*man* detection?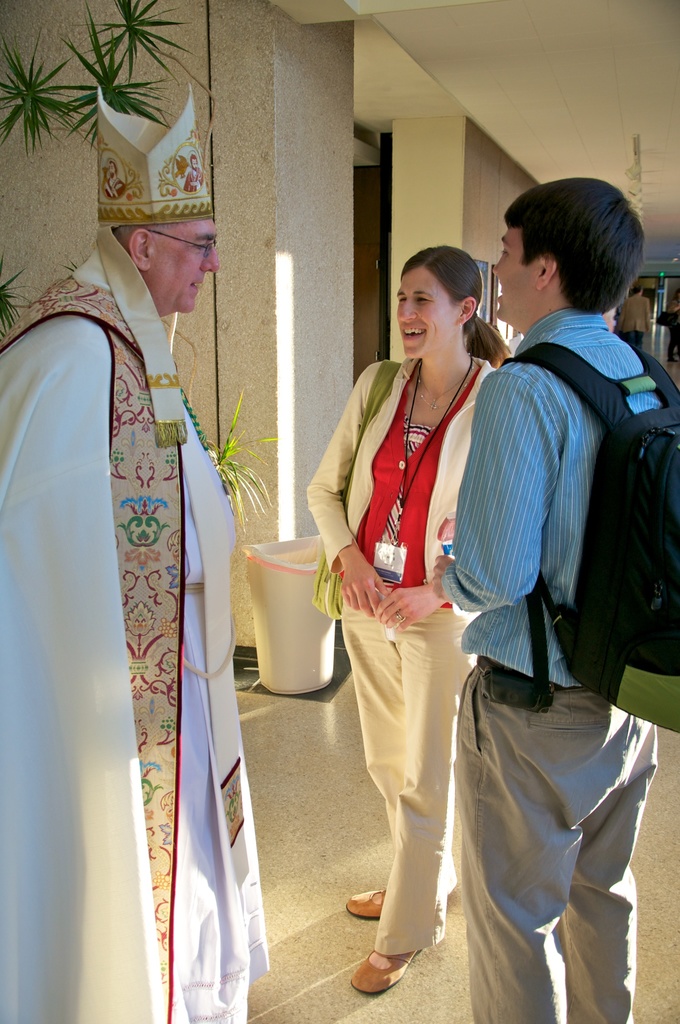
435 169 675 1023
